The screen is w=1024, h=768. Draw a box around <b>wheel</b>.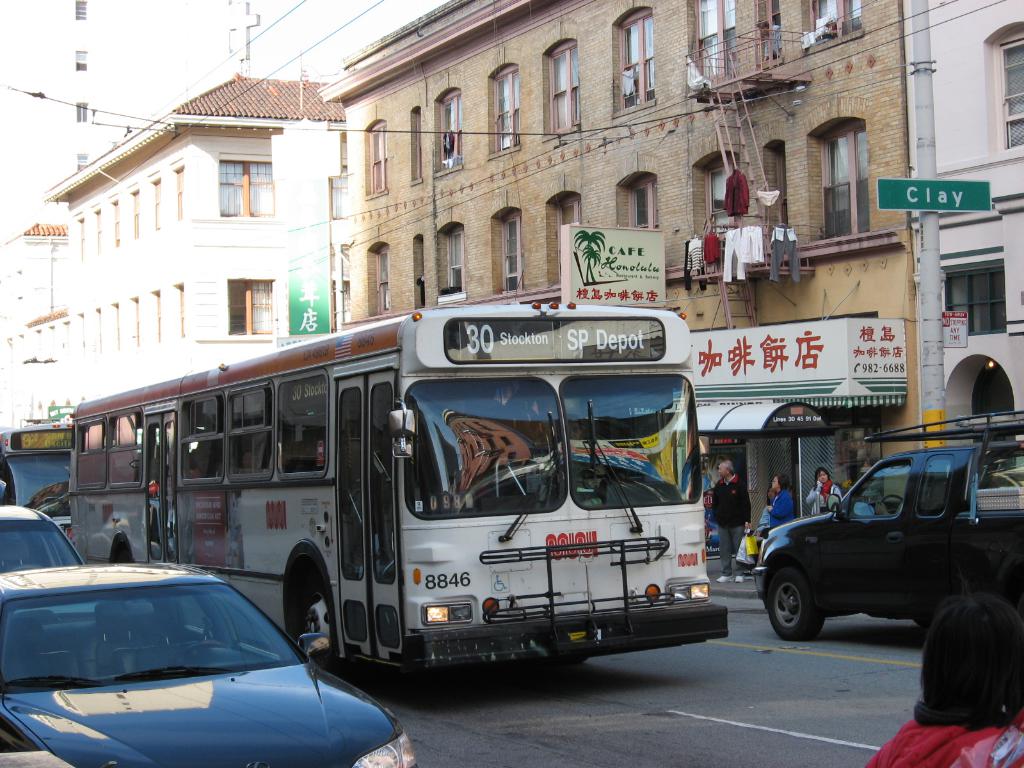
select_region(281, 550, 367, 695).
